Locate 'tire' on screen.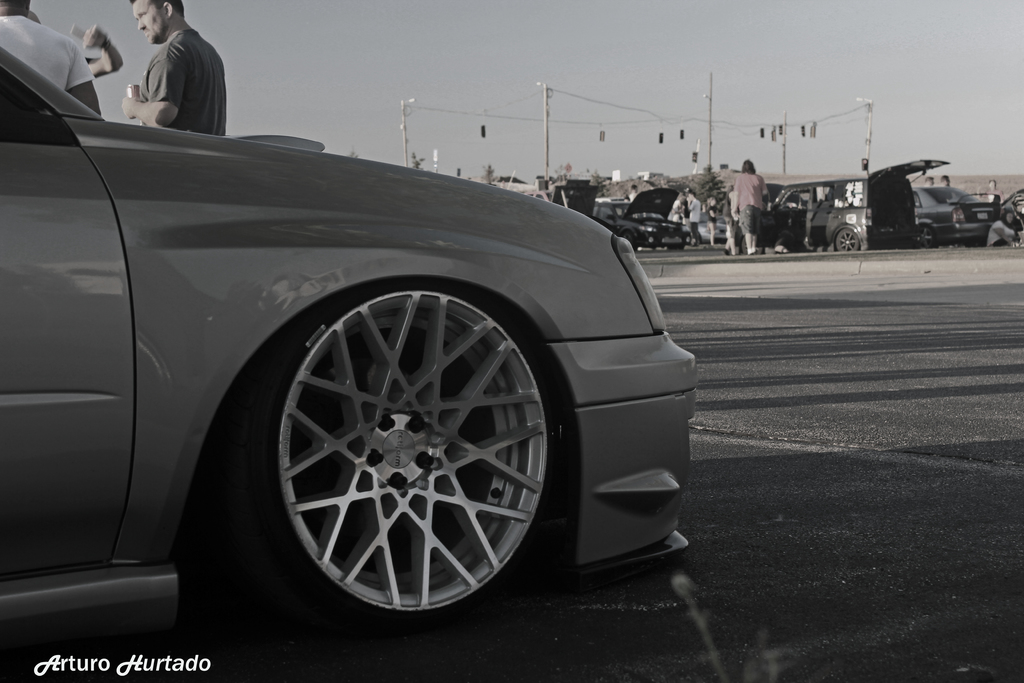
On screen at <bbox>210, 276, 569, 651</bbox>.
